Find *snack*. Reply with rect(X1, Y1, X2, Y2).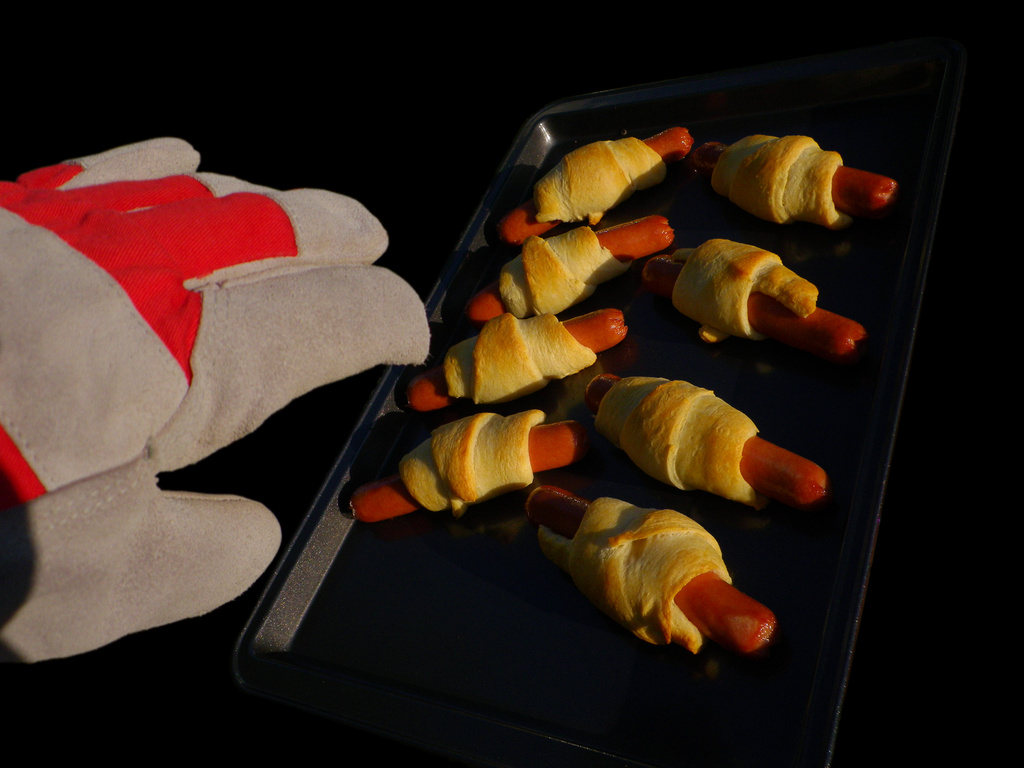
rect(498, 225, 621, 316).
